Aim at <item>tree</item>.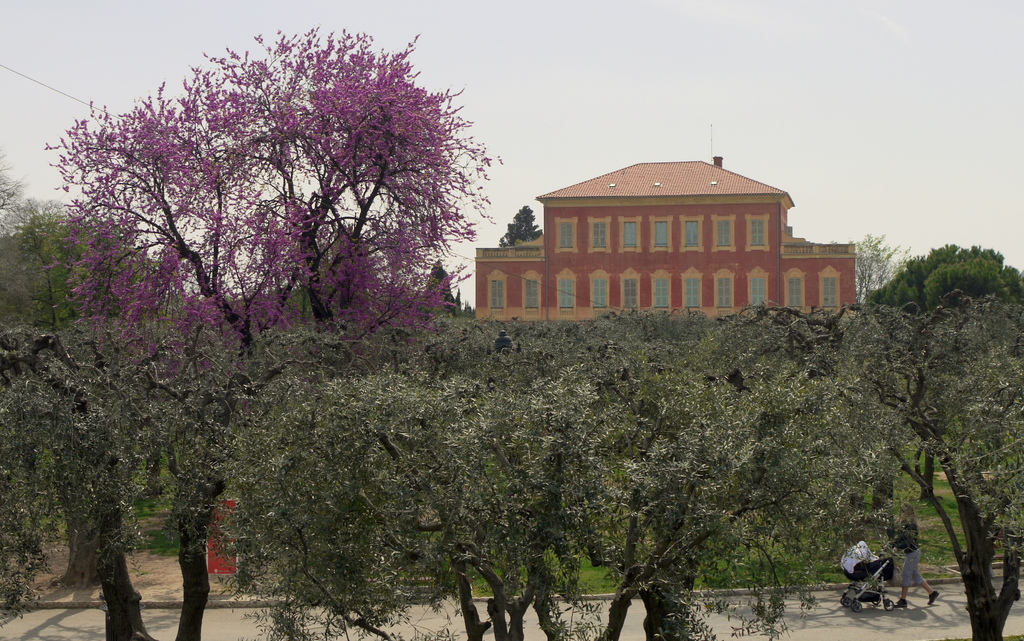
Aimed at (276,197,359,341).
